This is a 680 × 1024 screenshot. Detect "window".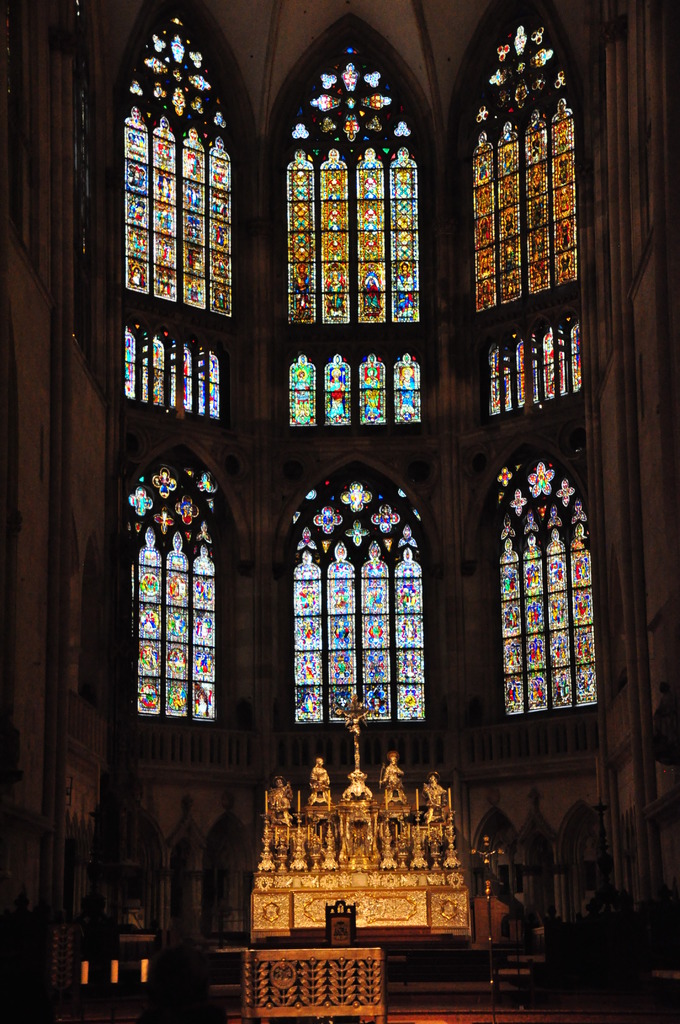
{"x1": 490, "y1": 452, "x2": 612, "y2": 716}.
